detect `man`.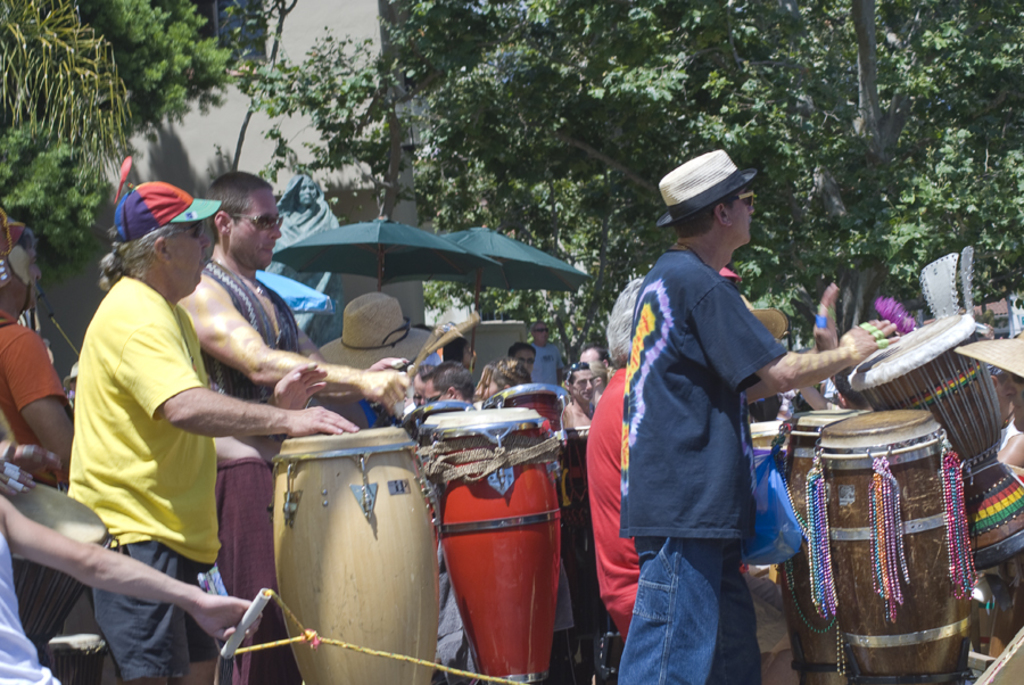
Detected at {"x1": 399, "y1": 355, "x2": 479, "y2": 684}.
